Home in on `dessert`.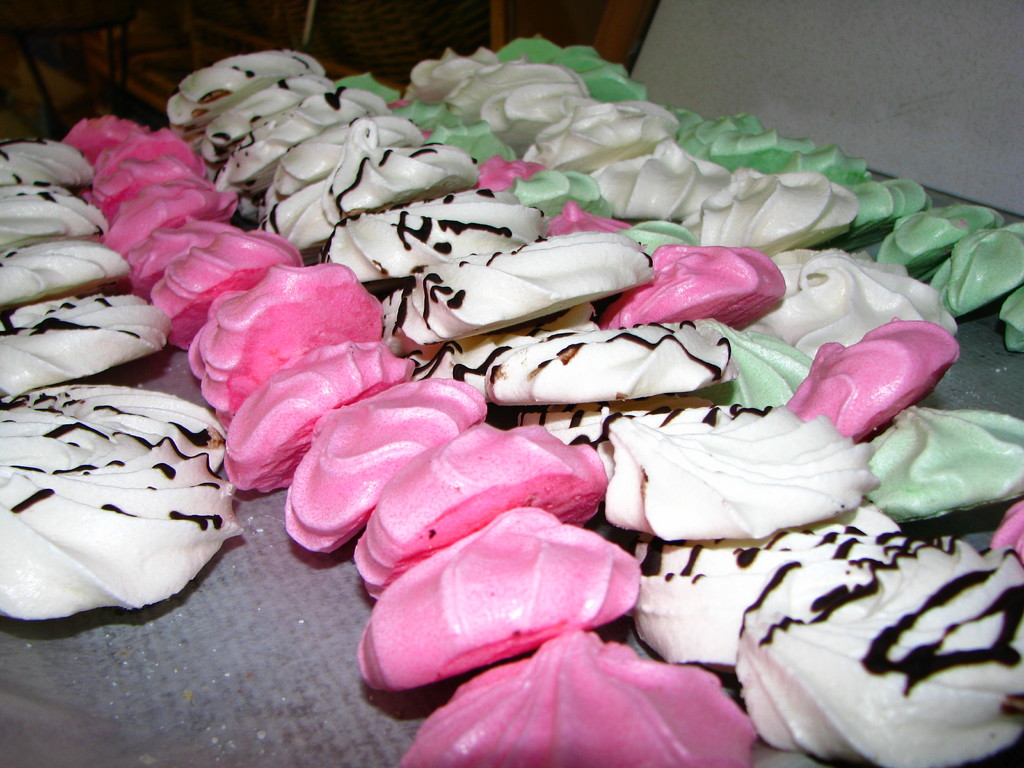
Homed in at detection(877, 204, 992, 278).
